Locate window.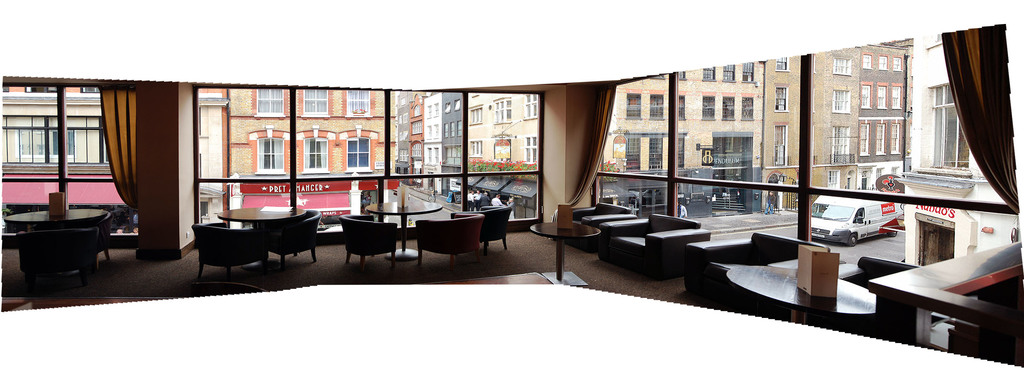
Bounding box: crop(741, 63, 755, 81).
